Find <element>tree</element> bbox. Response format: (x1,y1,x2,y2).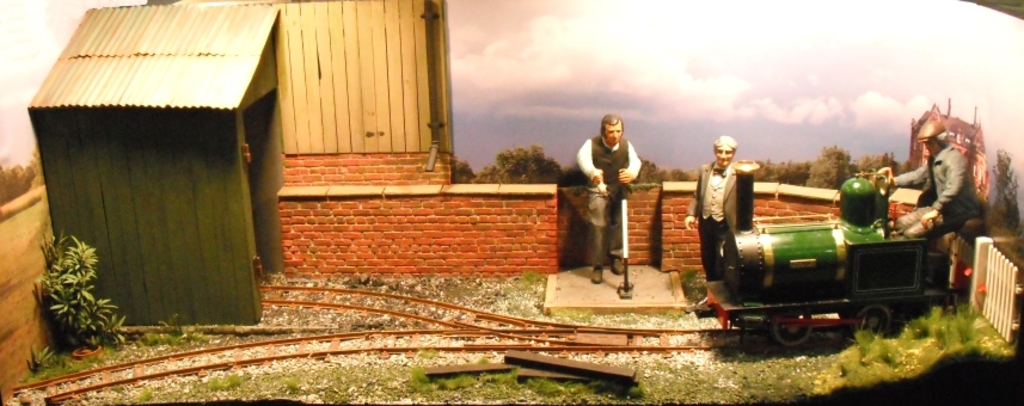
(631,156,668,183).
